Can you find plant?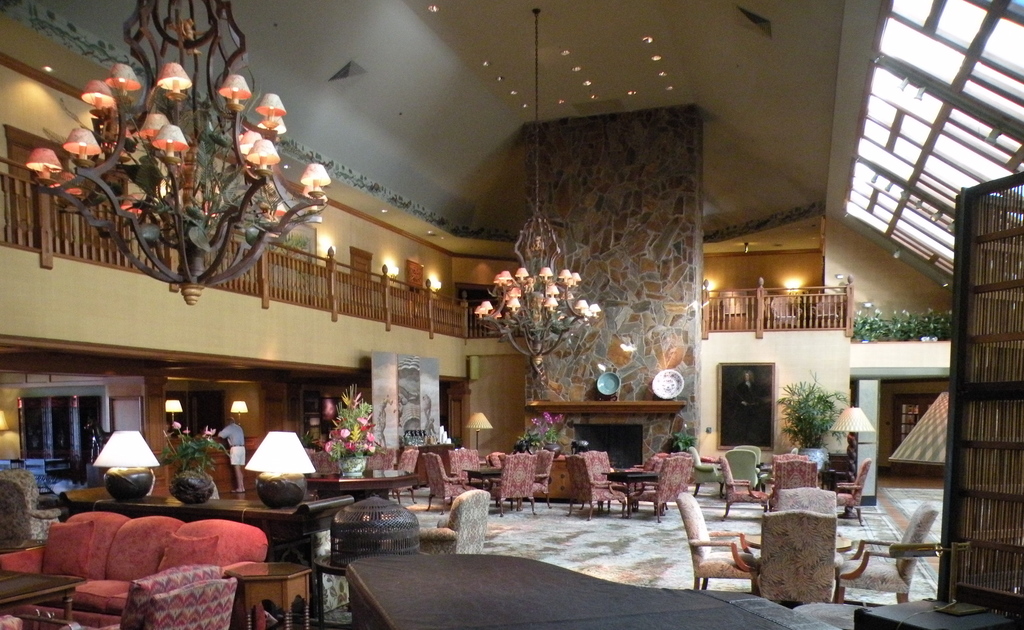
Yes, bounding box: box=[156, 422, 227, 472].
